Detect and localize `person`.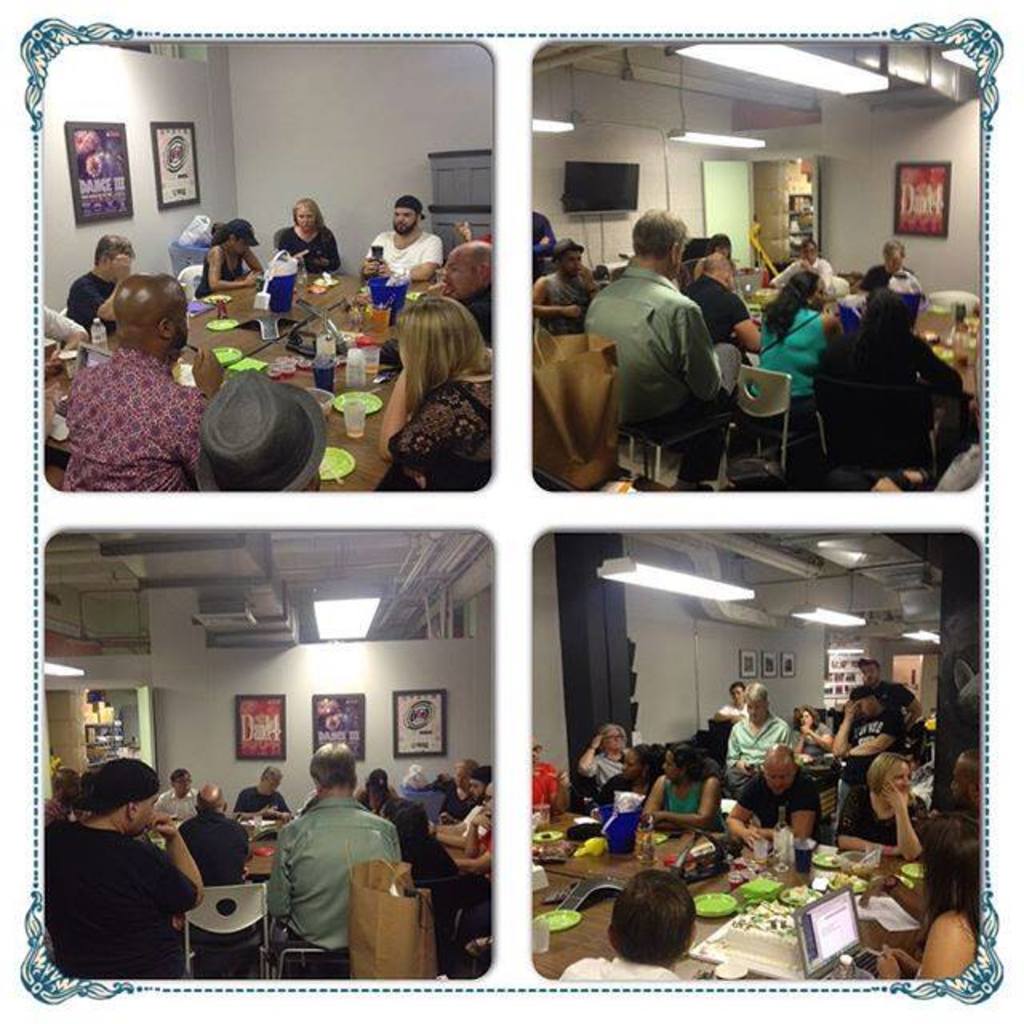
Localized at bbox(837, 750, 939, 853).
